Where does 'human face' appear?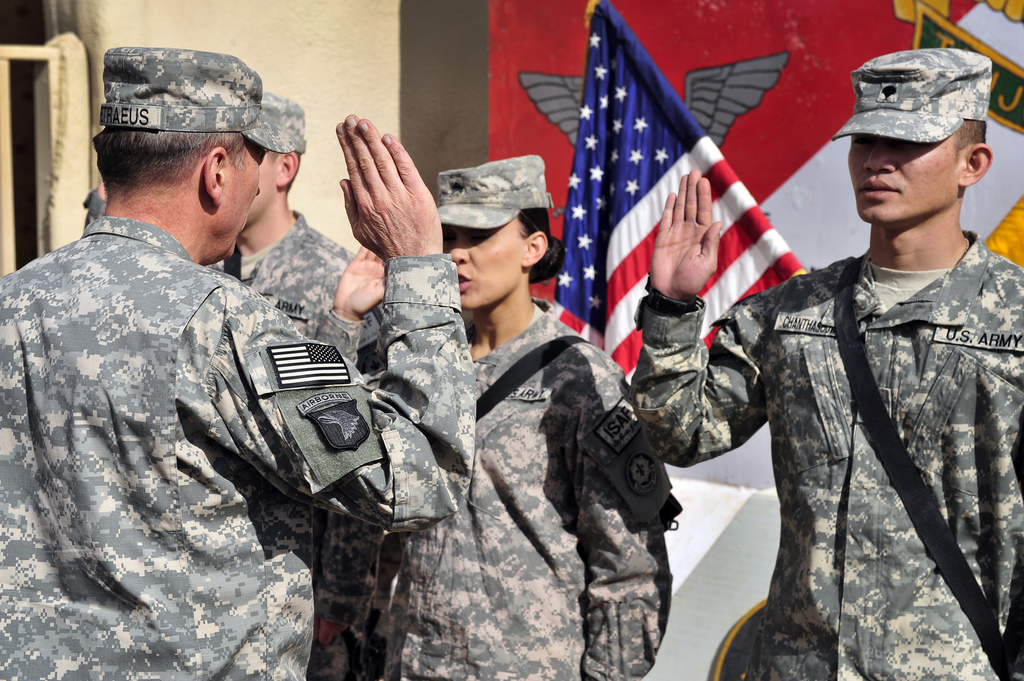
Appears at box=[225, 143, 264, 261].
